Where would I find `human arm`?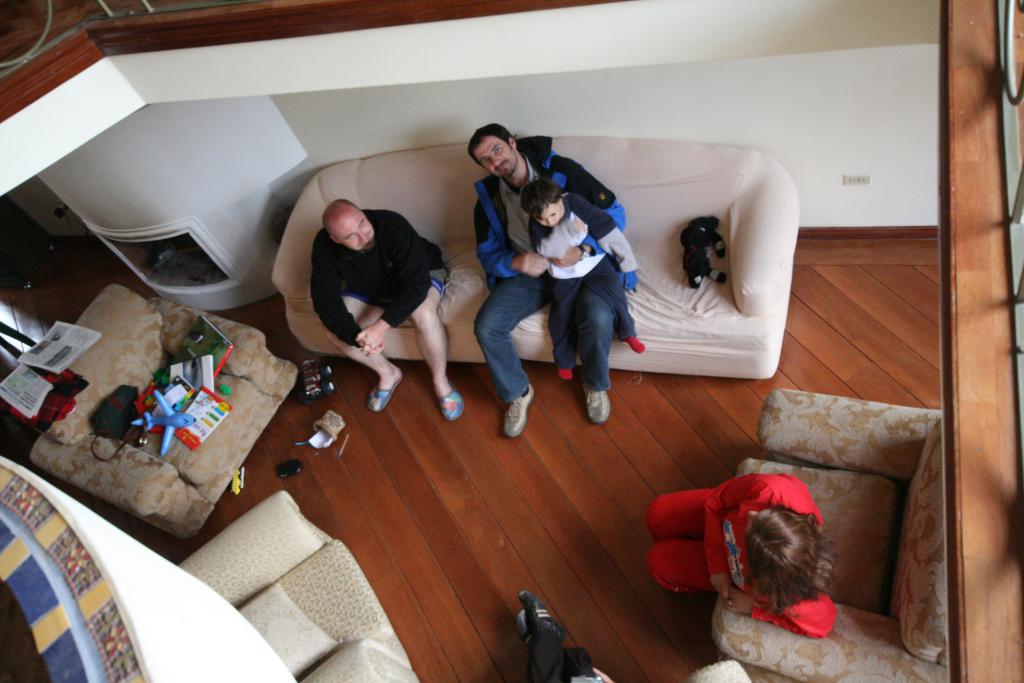
At 567,208,636,283.
